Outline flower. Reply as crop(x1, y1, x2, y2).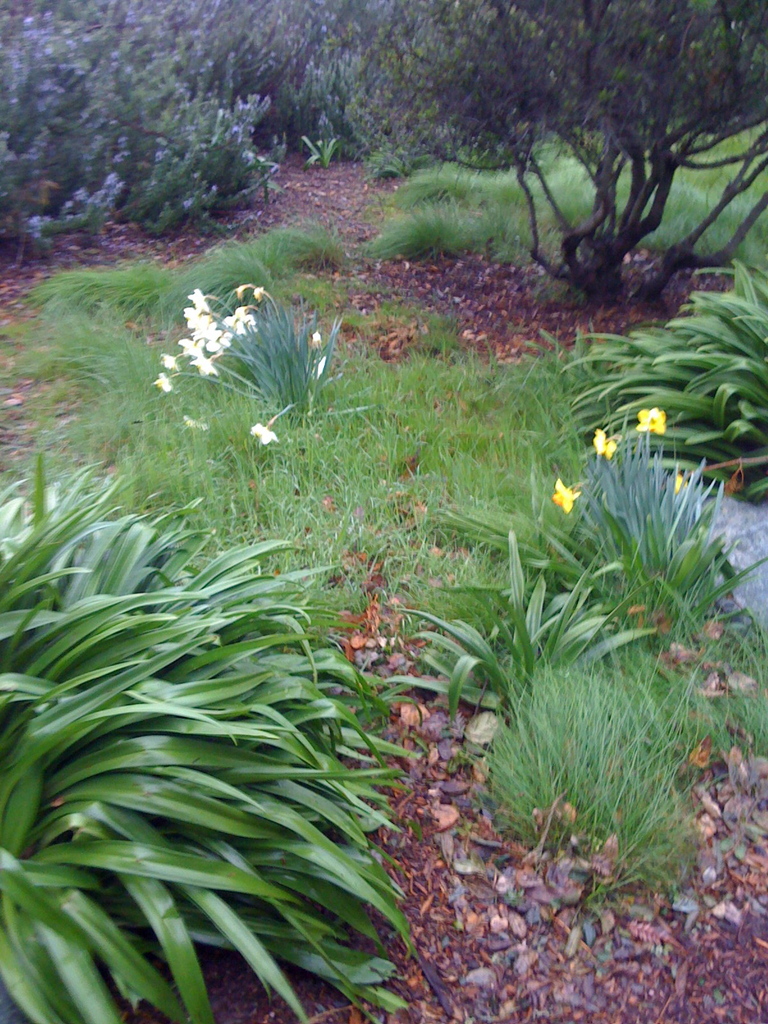
crop(585, 430, 617, 463).
